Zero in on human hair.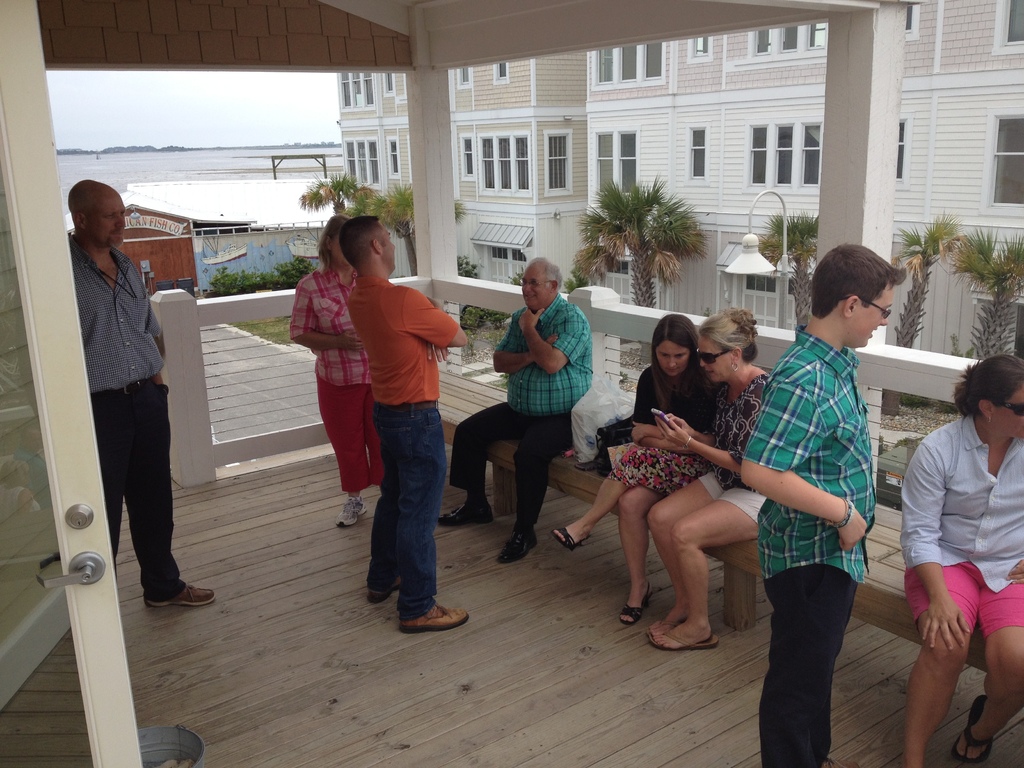
Zeroed in: 700:310:759:363.
